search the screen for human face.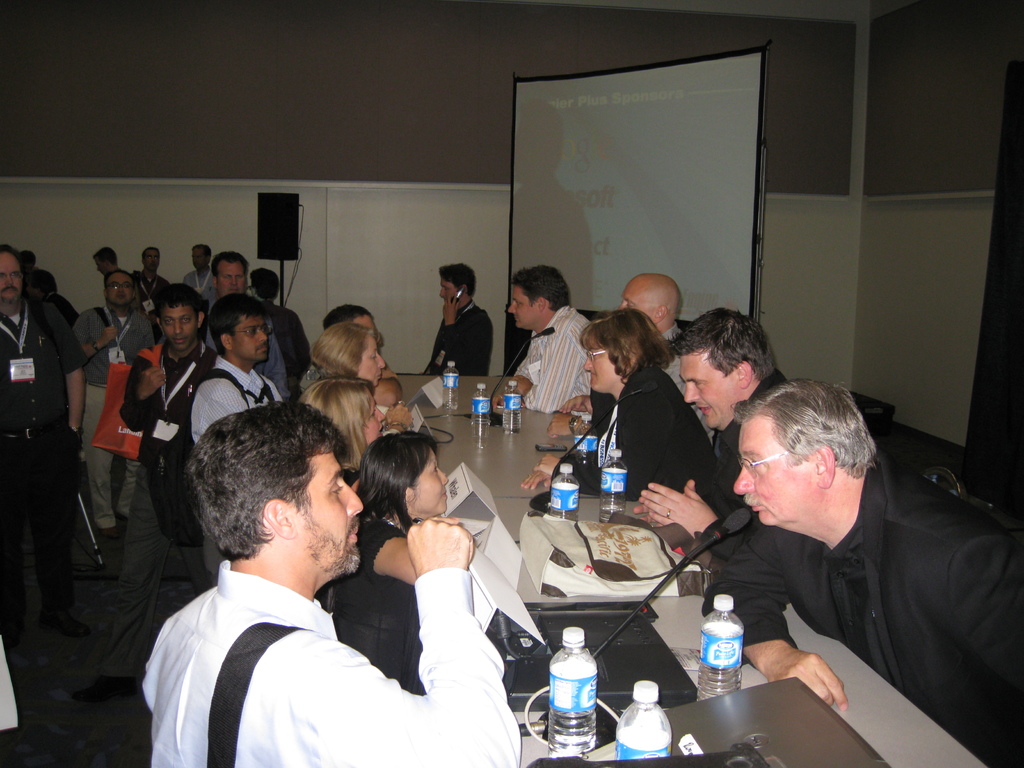
Found at region(291, 448, 365, 579).
